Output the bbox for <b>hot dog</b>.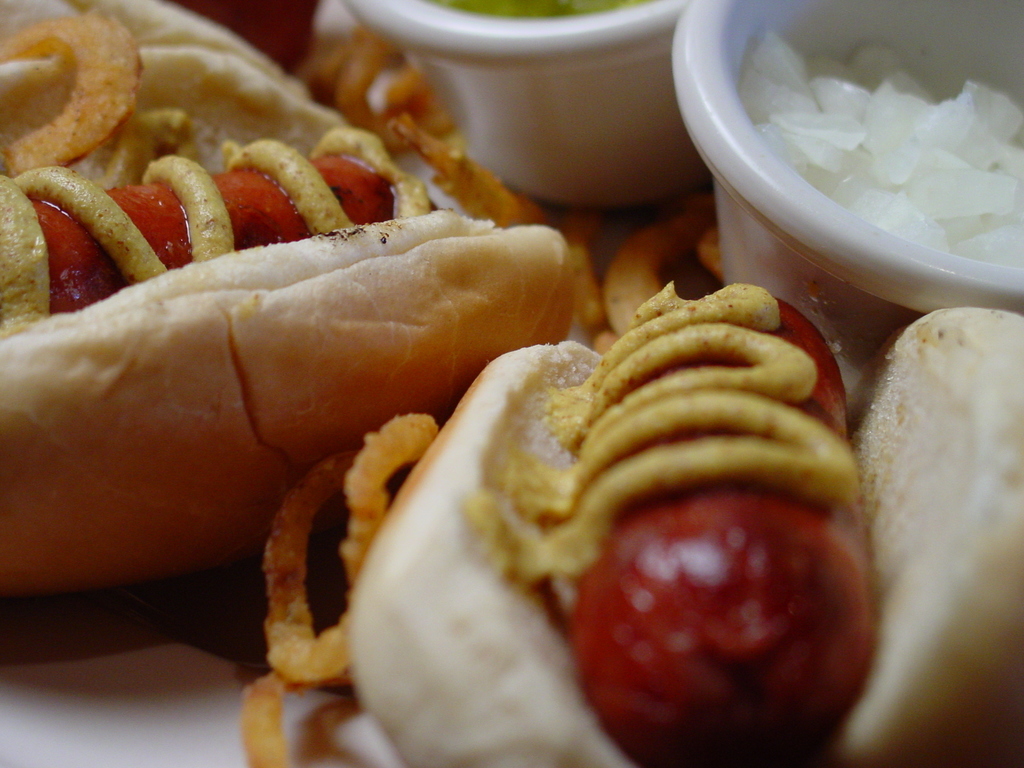
box=[349, 273, 1023, 767].
